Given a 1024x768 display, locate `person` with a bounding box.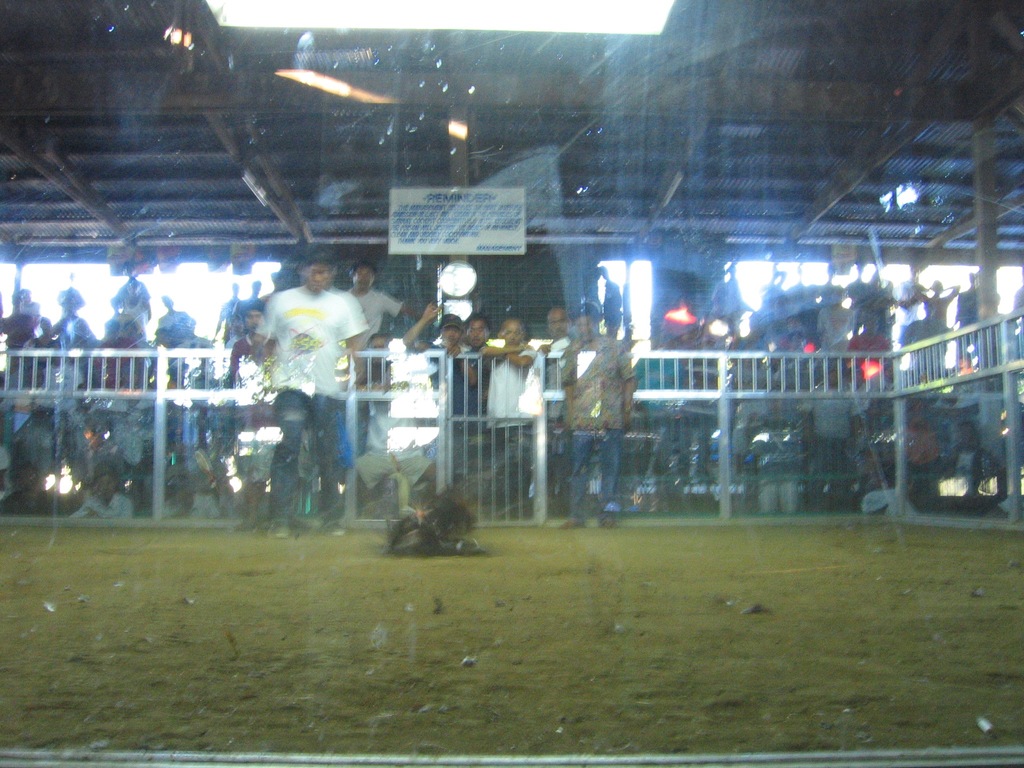
Located: (x1=947, y1=264, x2=991, y2=328).
